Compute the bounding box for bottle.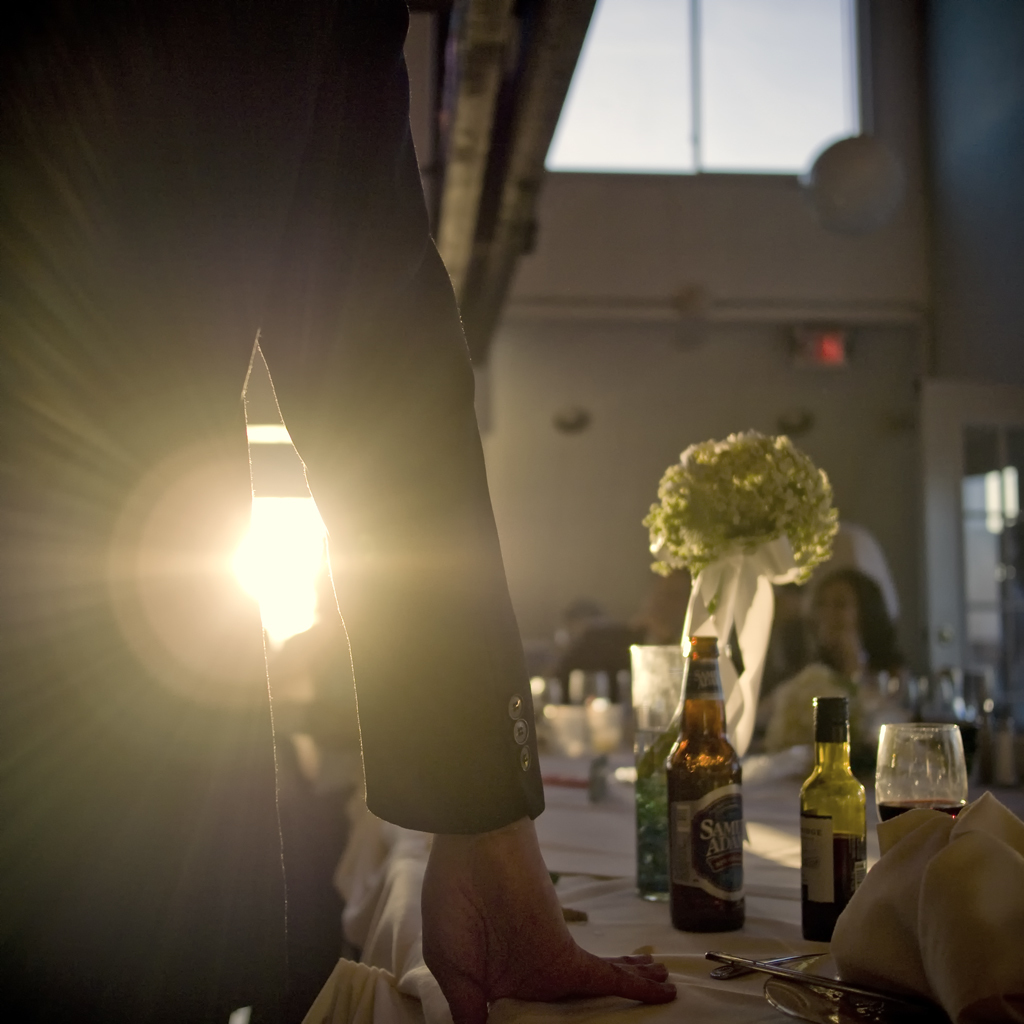
box=[795, 693, 868, 947].
